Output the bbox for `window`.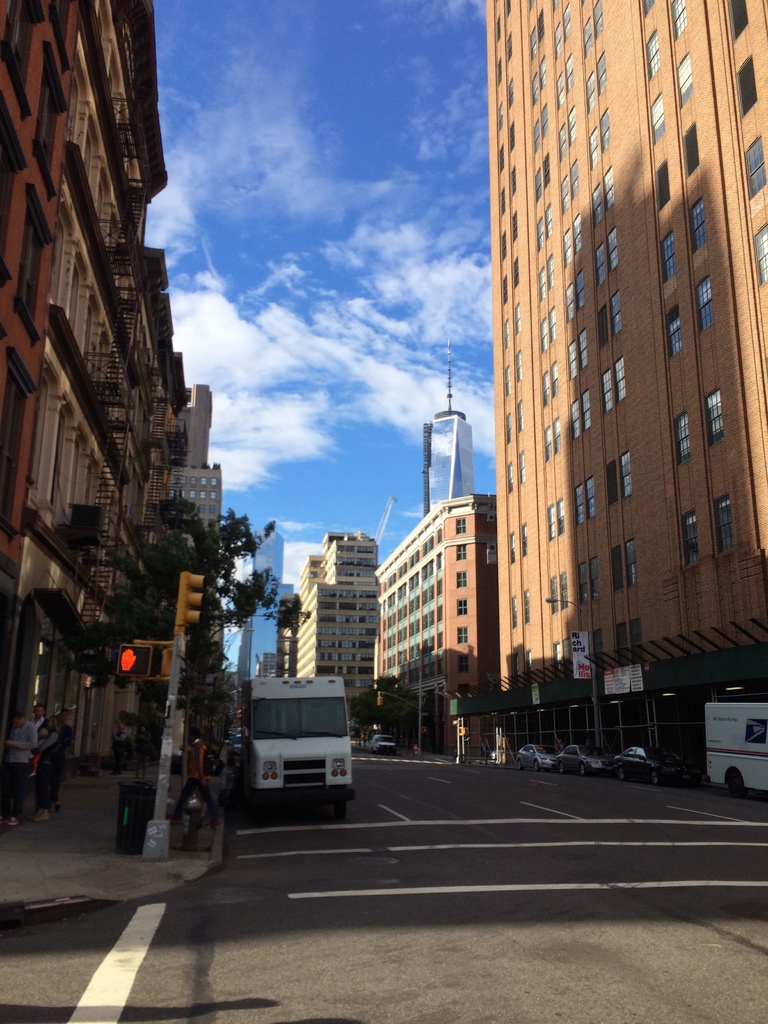
[x1=526, y1=24, x2=540, y2=63].
